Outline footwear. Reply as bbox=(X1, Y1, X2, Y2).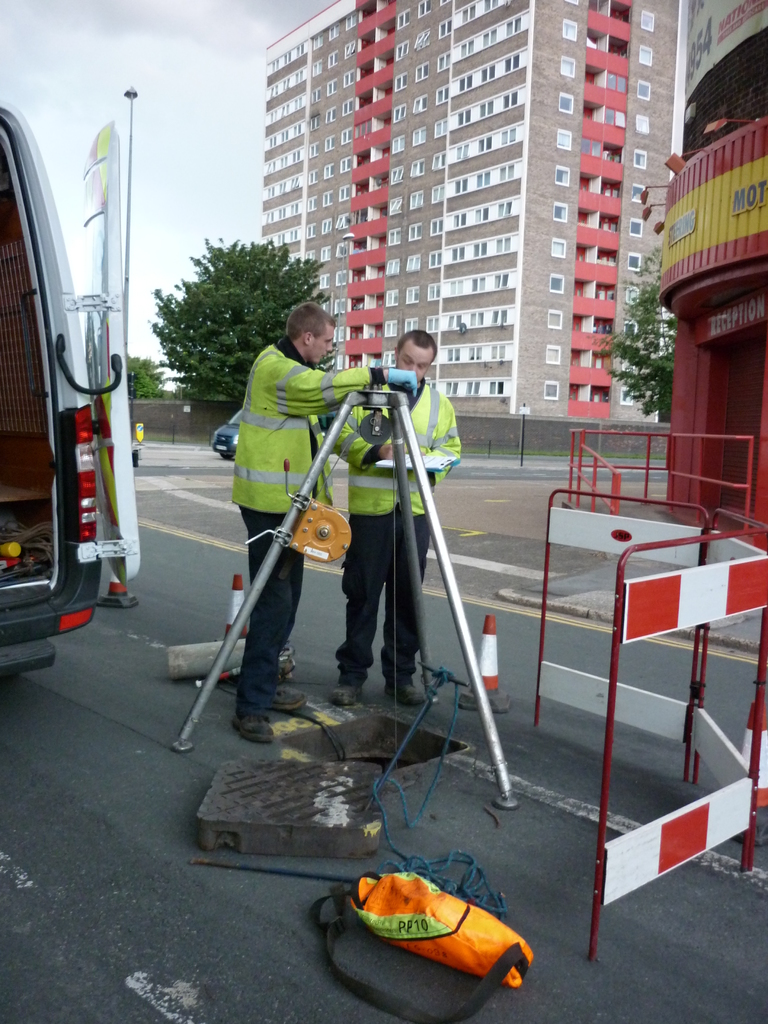
bbox=(385, 676, 427, 708).
